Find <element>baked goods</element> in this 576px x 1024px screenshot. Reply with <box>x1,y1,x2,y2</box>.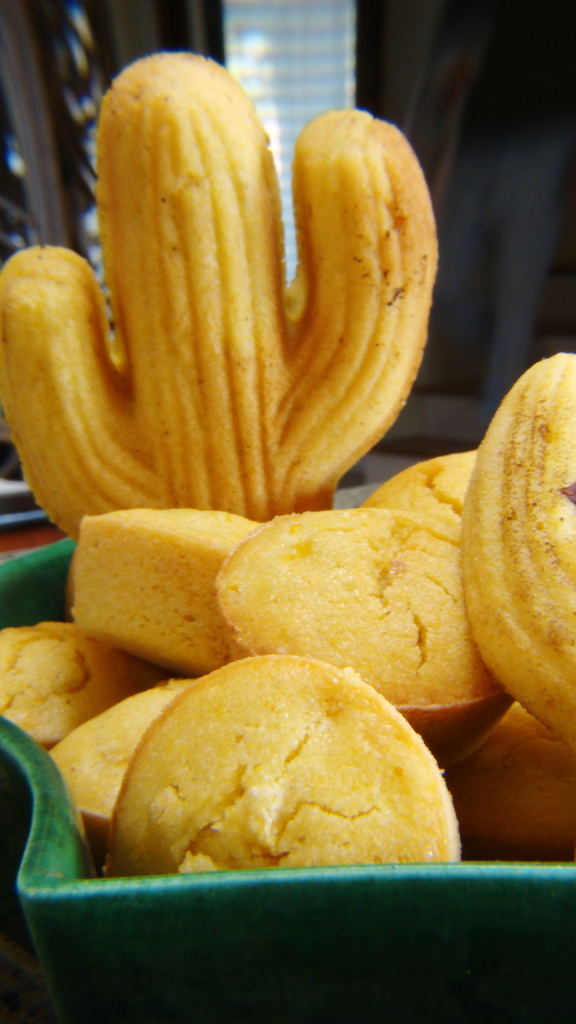
<box>0,618,165,749</box>.
